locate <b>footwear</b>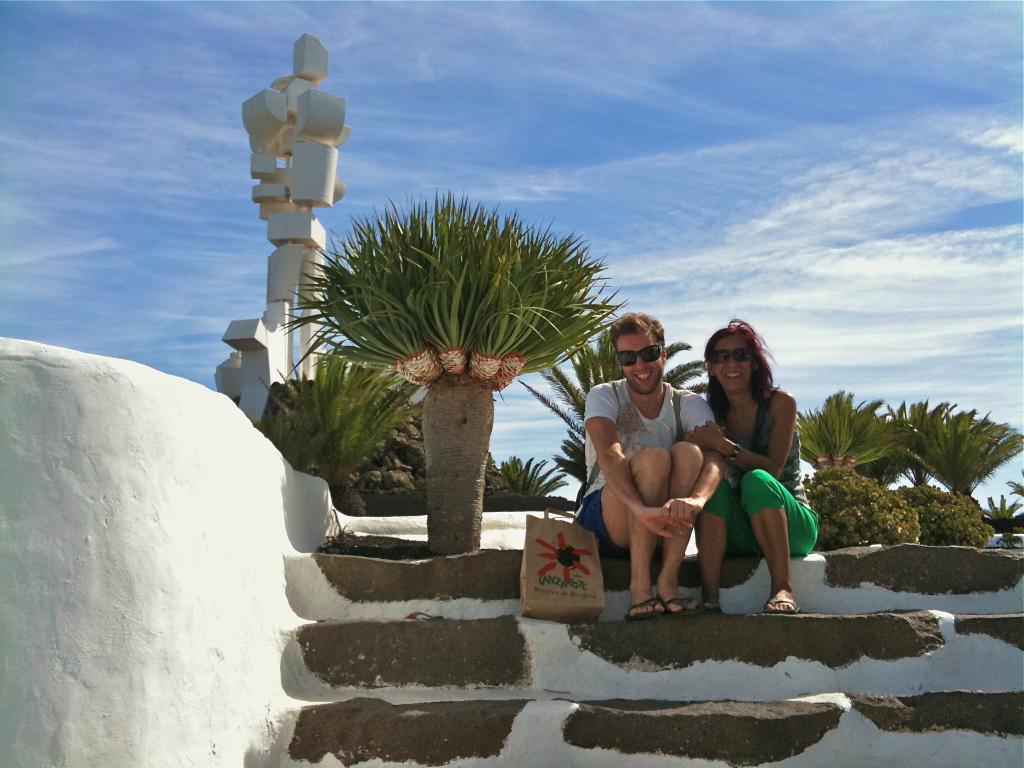
bbox=(663, 598, 696, 616)
